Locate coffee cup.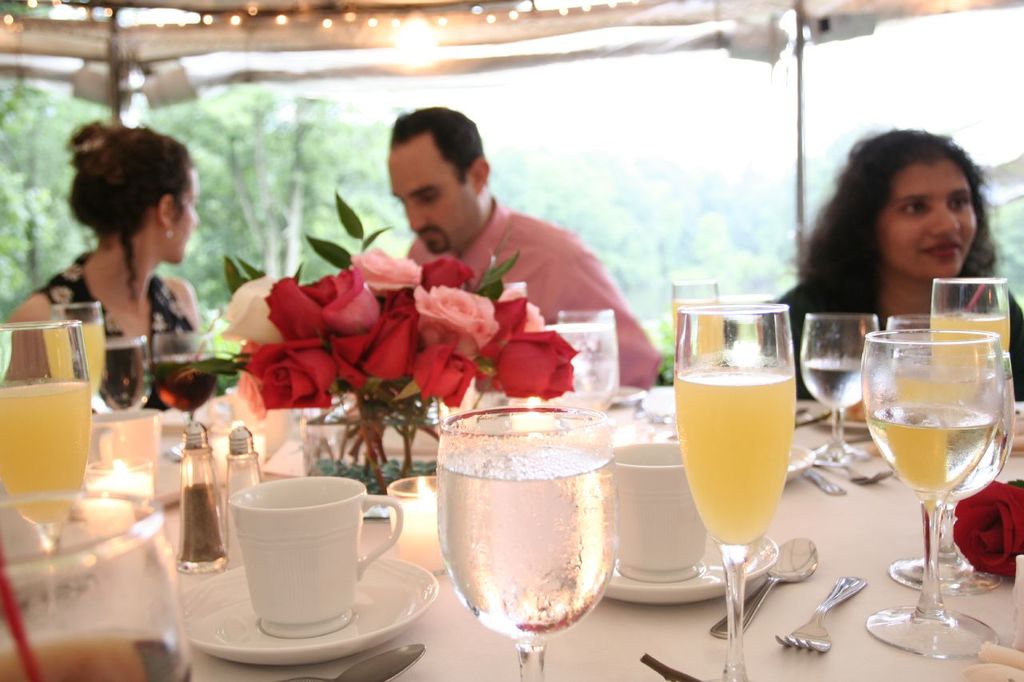
Bounding box: rect(230, 478, 399, 639).
